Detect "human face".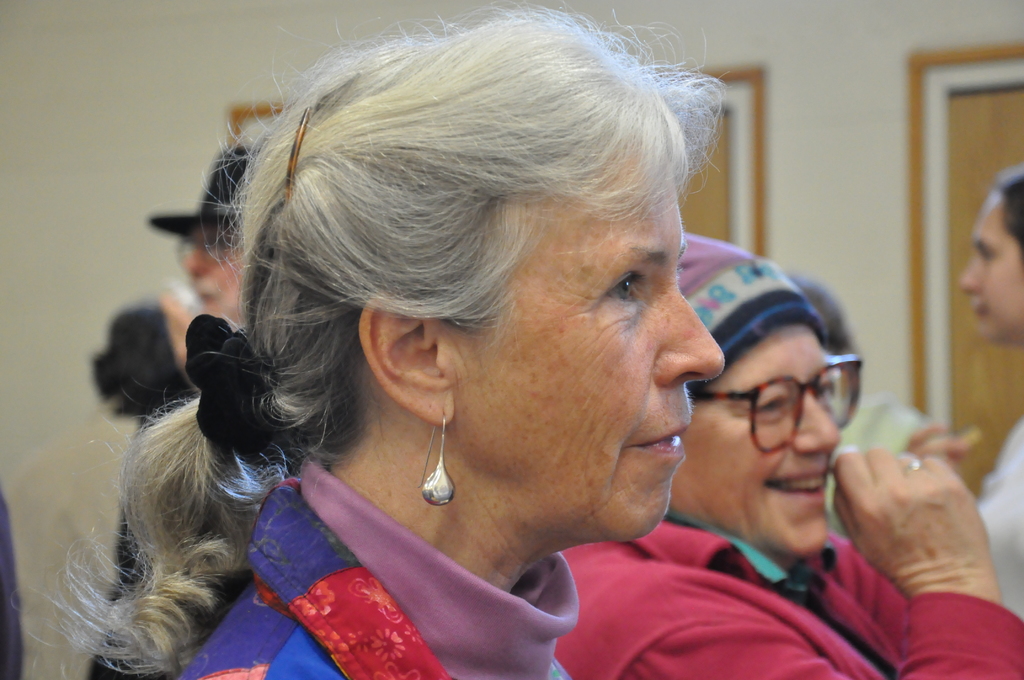
Detected at detection(187, 227, 241, 323).
